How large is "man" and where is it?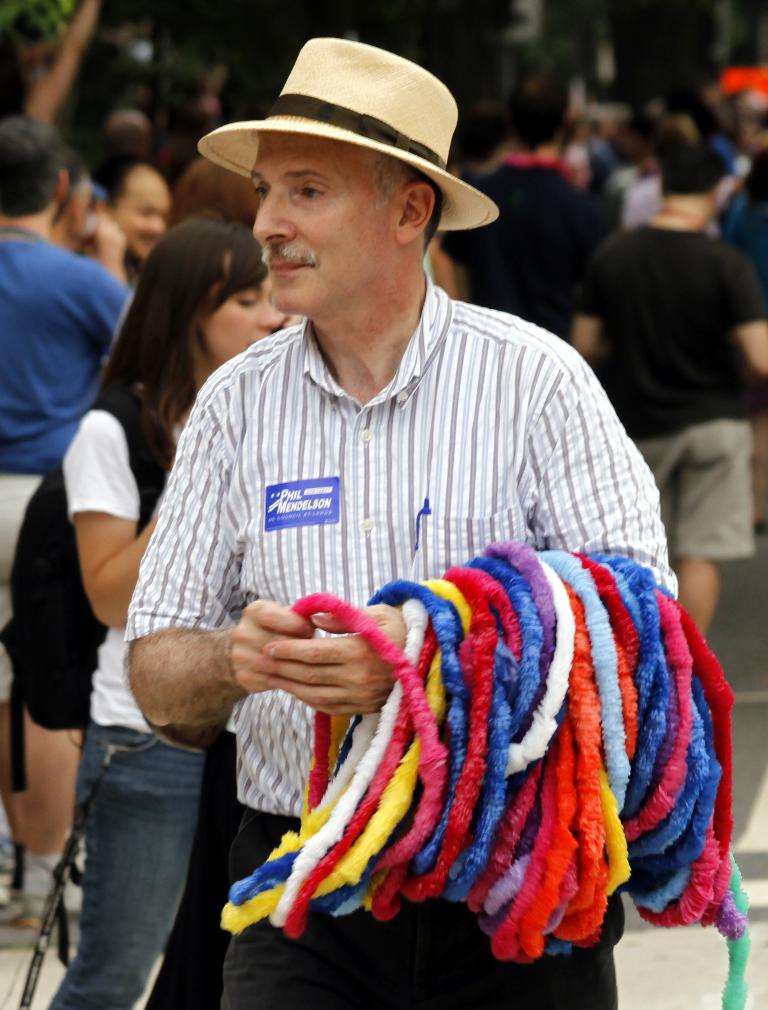
Bounding box: l=91, t=69, r=716, b=979.
